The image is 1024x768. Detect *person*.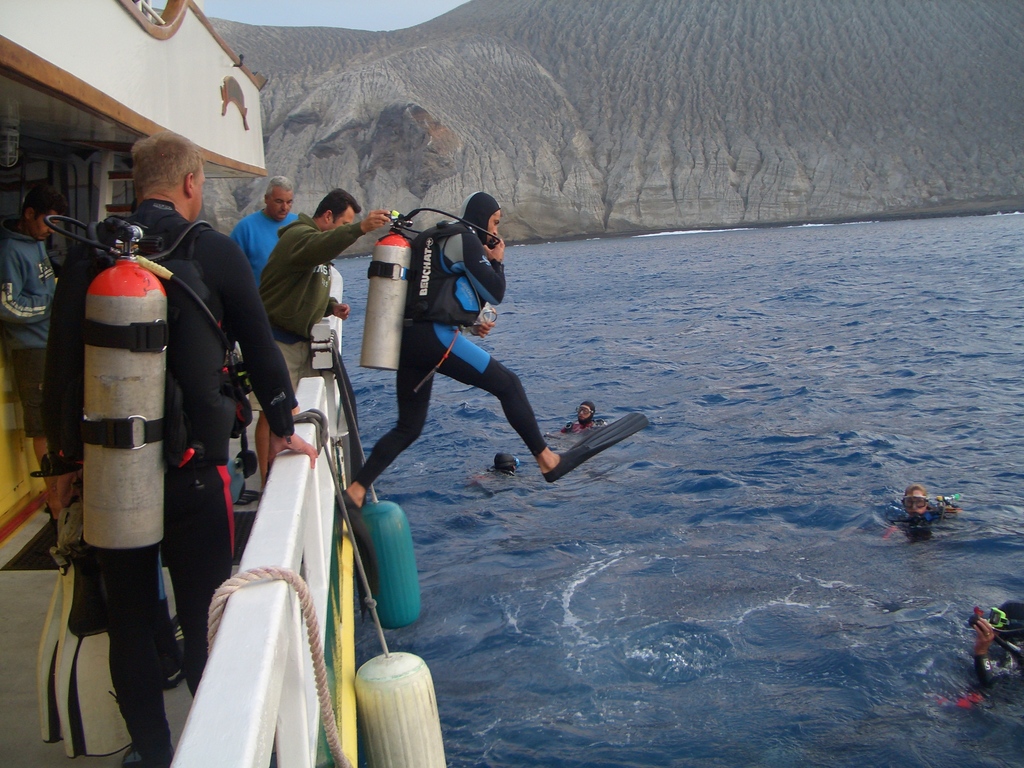
Detection: region(562, 402, 608, 433).
